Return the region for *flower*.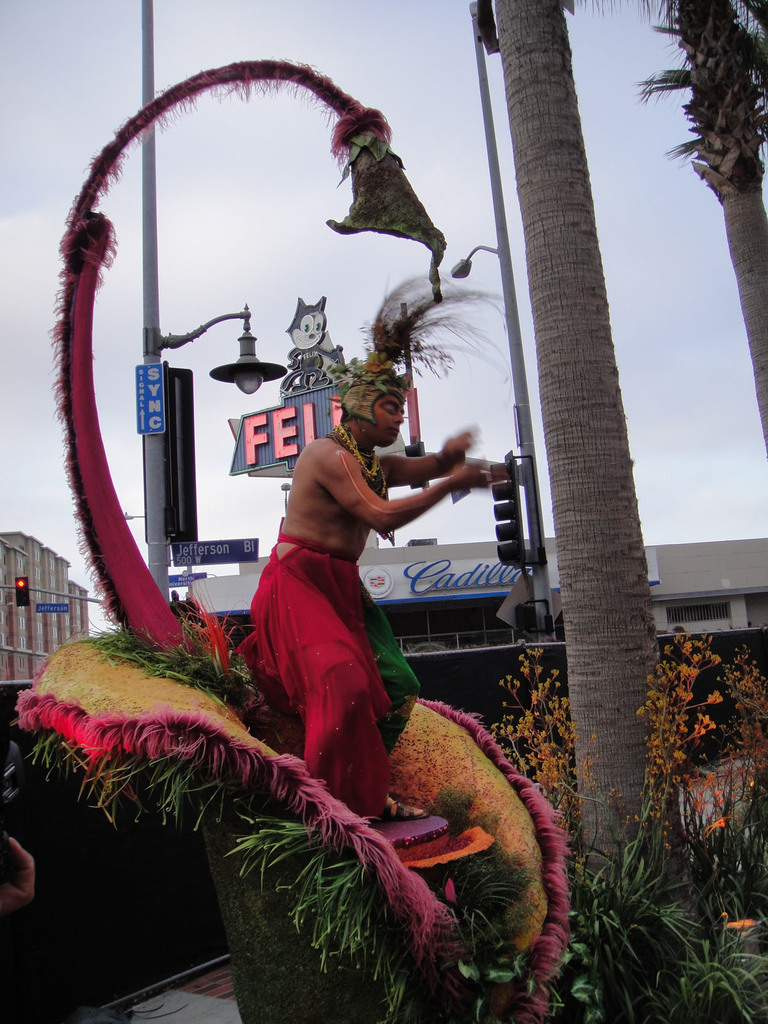
box(706, 691, 727, 708).
